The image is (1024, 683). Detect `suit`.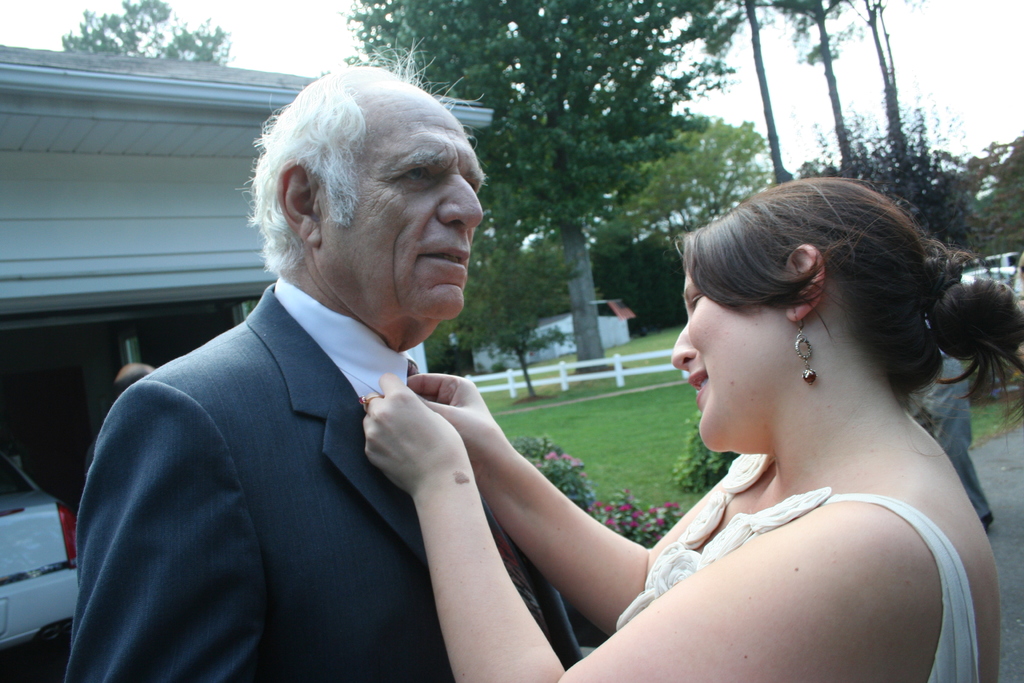
Detection: l=61, t=283, r=584, b=682.
